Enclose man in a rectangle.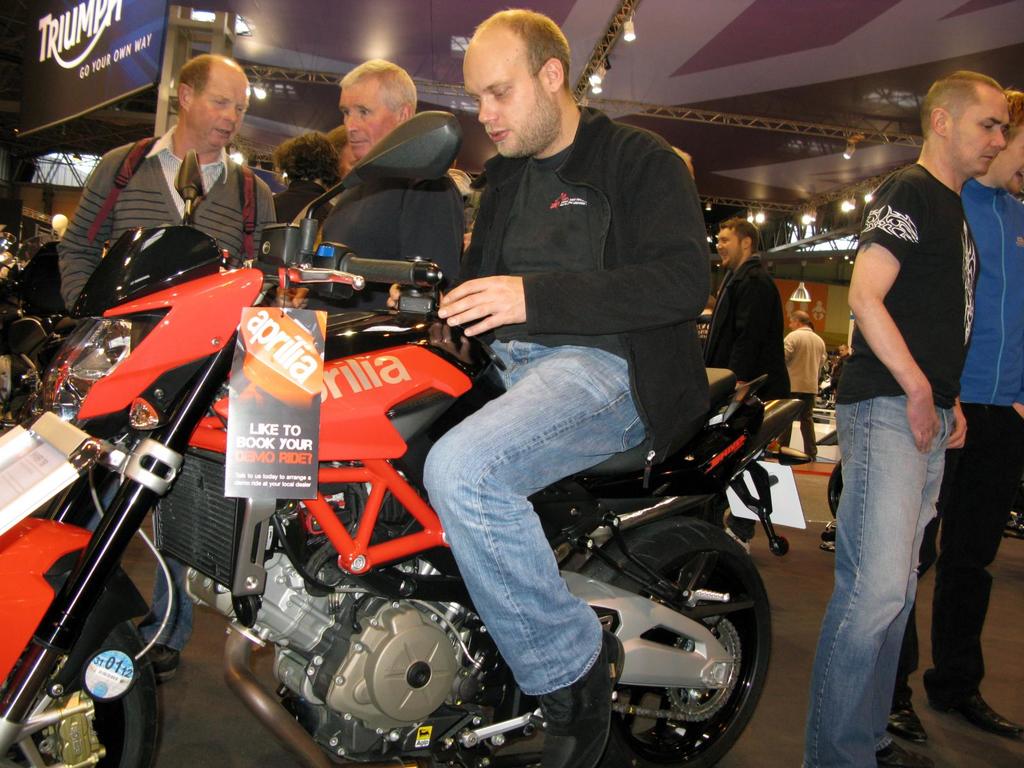
bbox=[337, 58, 465, 296].
